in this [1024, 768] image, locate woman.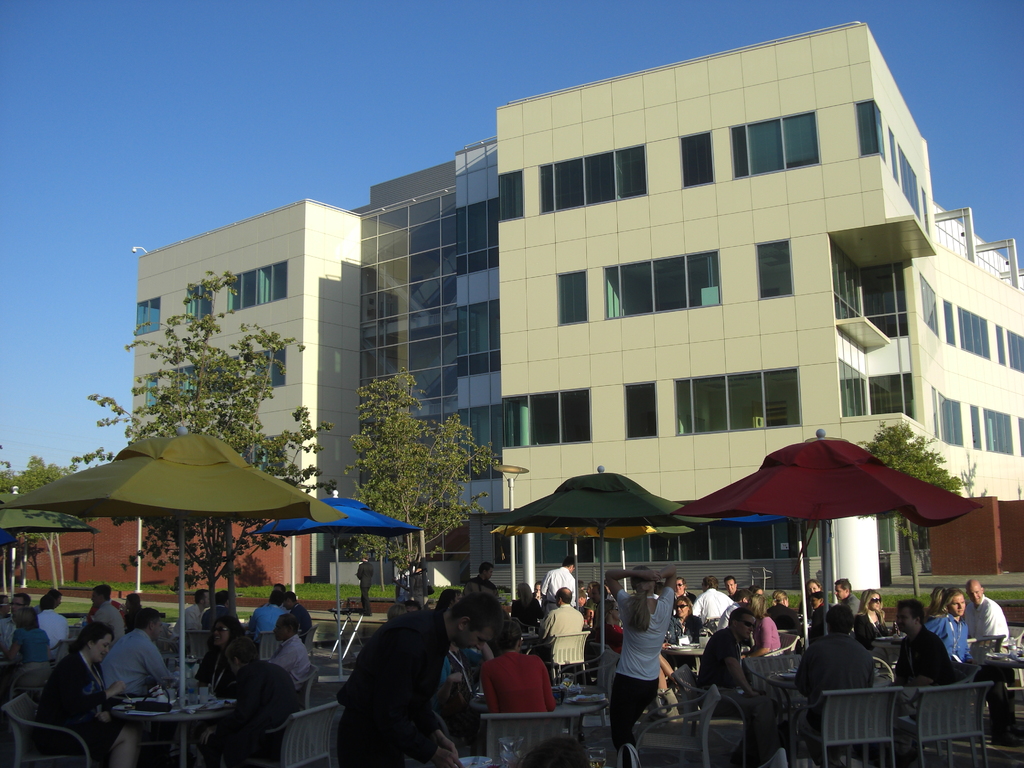
Bounding box: bbox=[19, 611, 63, 673].
